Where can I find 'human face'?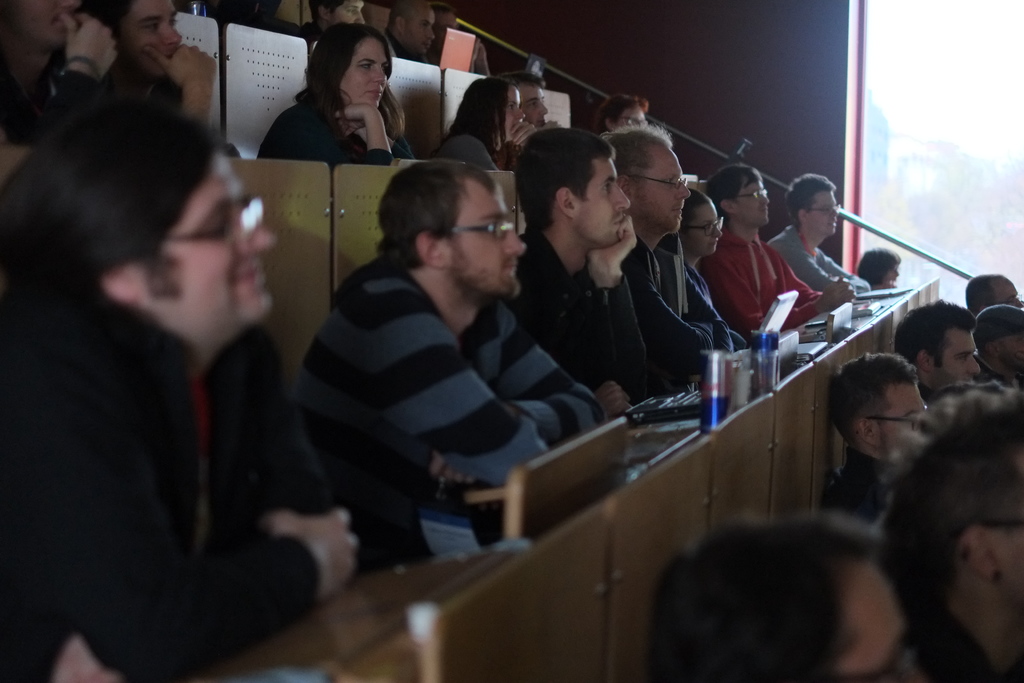
You can find it at crop(531, 81, 547, 128).
